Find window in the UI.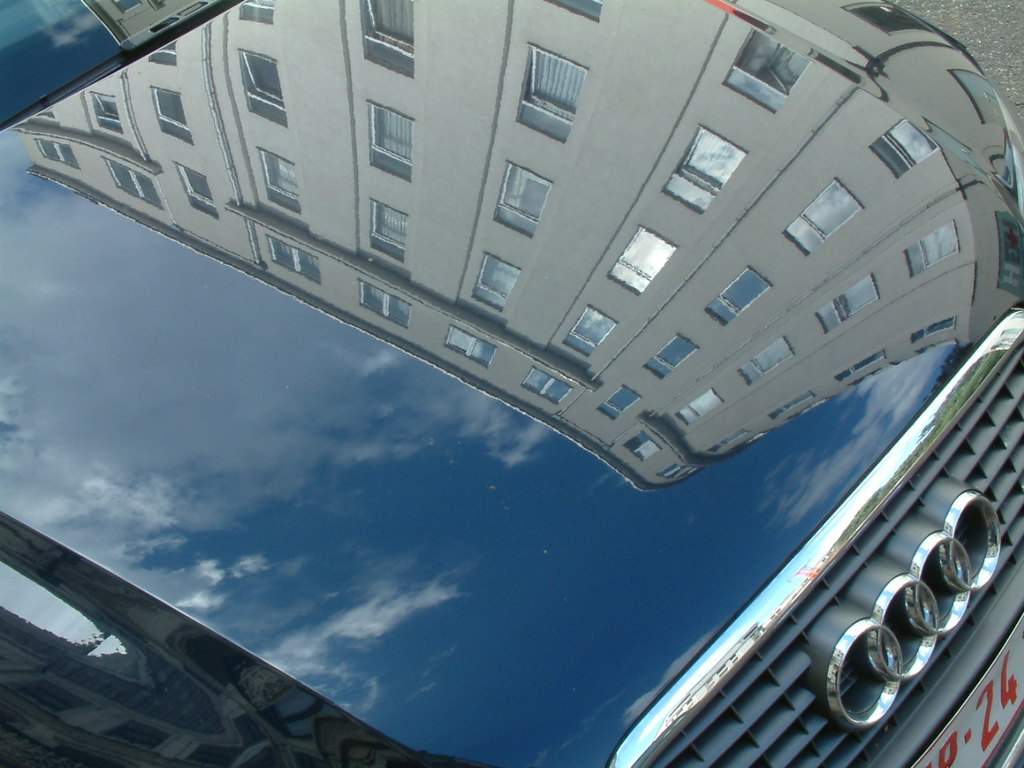
UI element at [left=913, top=315, right=955, bottom=343].
